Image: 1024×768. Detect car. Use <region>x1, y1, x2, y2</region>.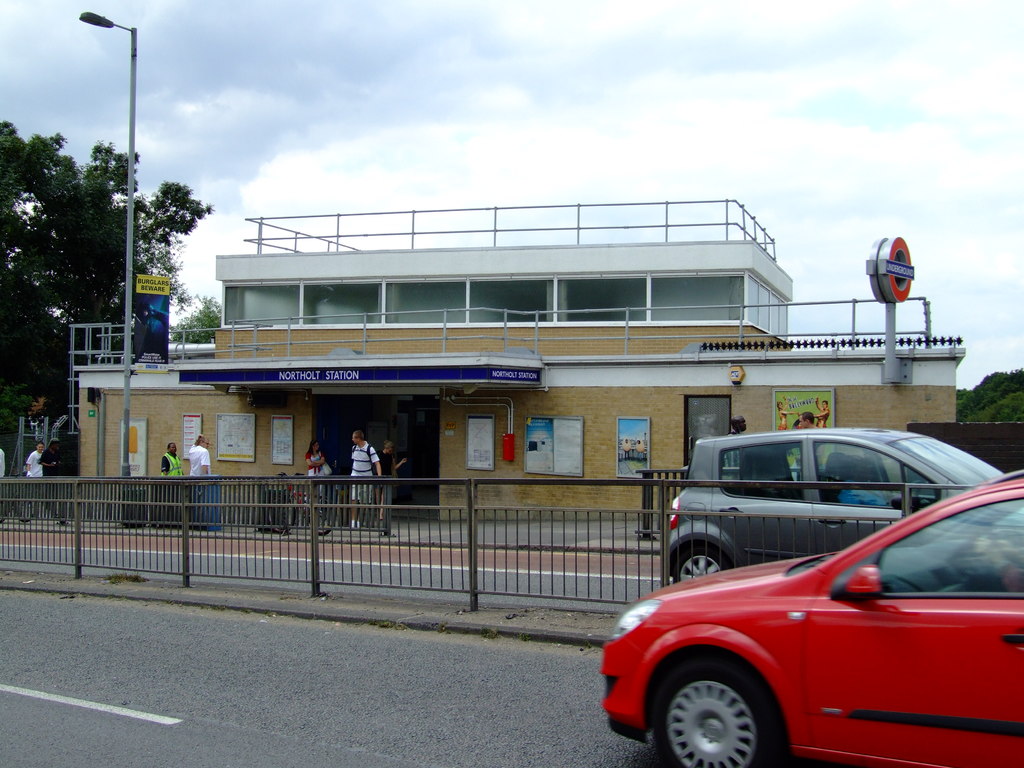
<region>656, 425, 1009, 589</region>.
